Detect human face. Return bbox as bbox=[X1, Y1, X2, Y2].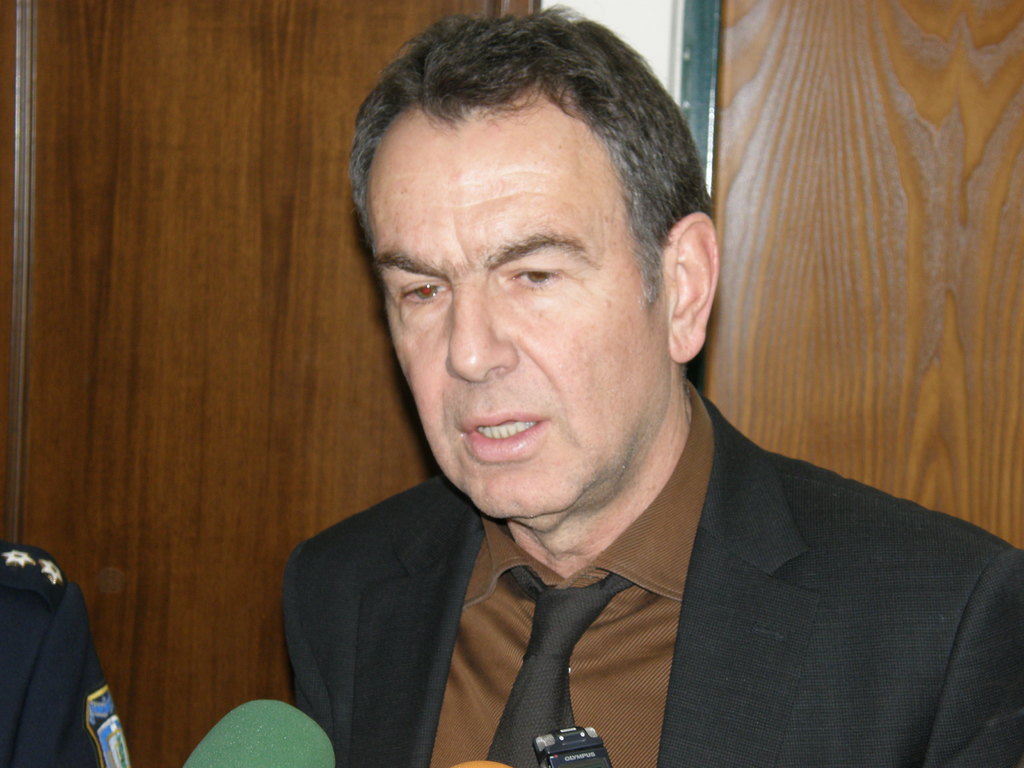
bbox=[364, 150, 661, 514].
